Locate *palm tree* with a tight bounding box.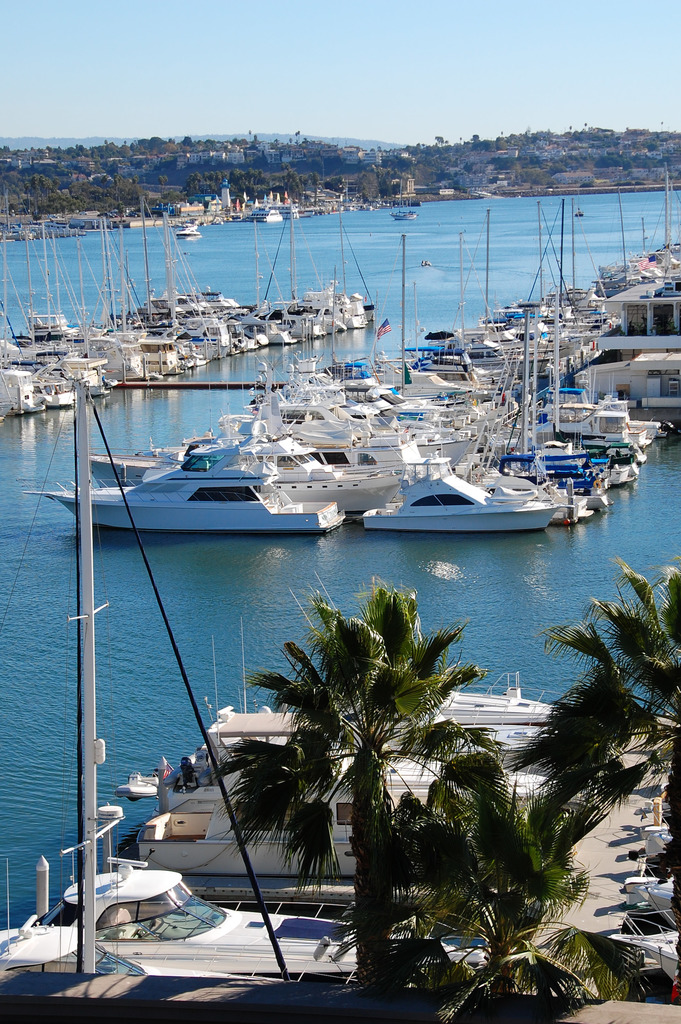
<region>528, 668, 618, 850</region>.
